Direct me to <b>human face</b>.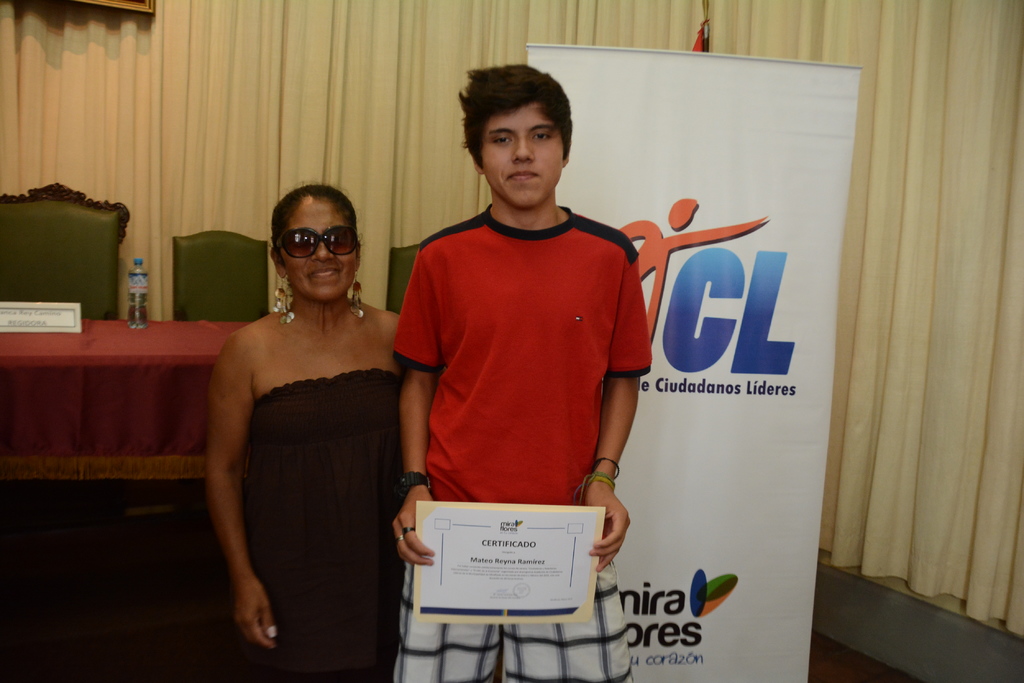
Direction: [282,197,356,301].
